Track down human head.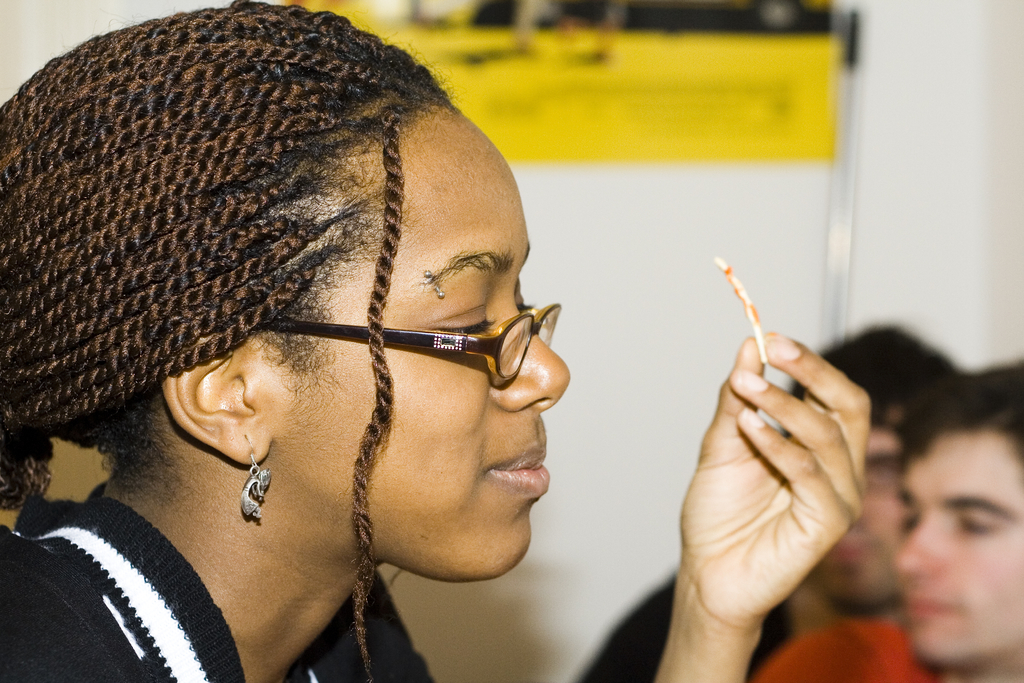
Tracked to (884, 372, 1018, 655).
